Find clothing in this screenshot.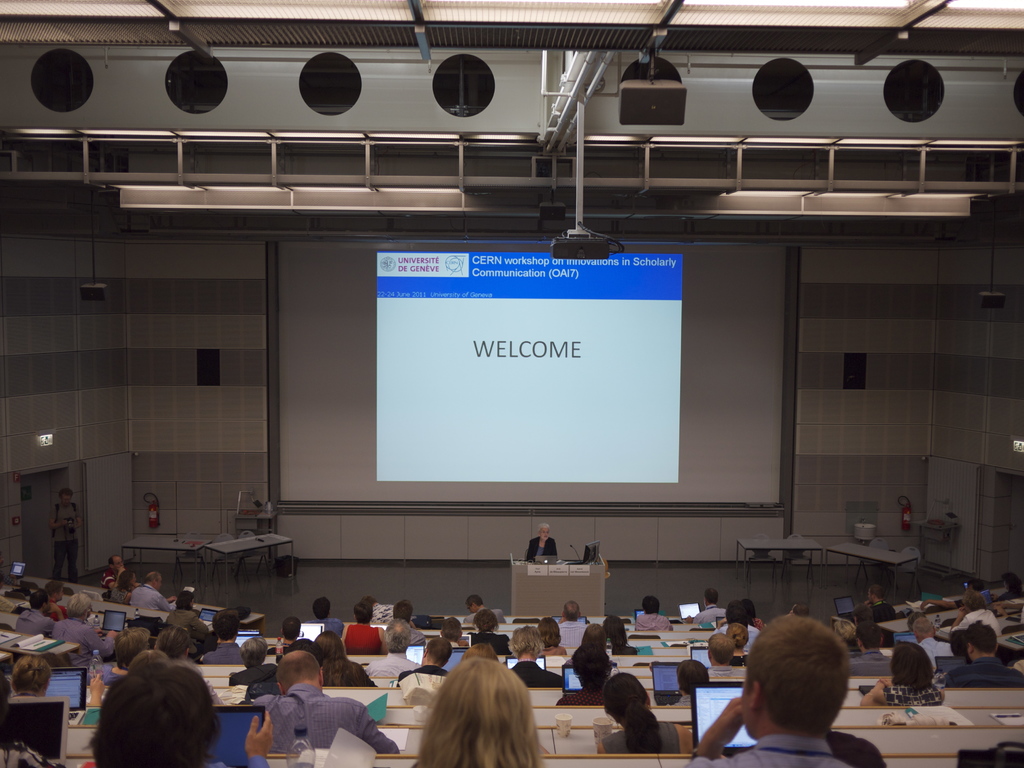
The bounding box for clothing is rect(525, 537, 558, 562).
